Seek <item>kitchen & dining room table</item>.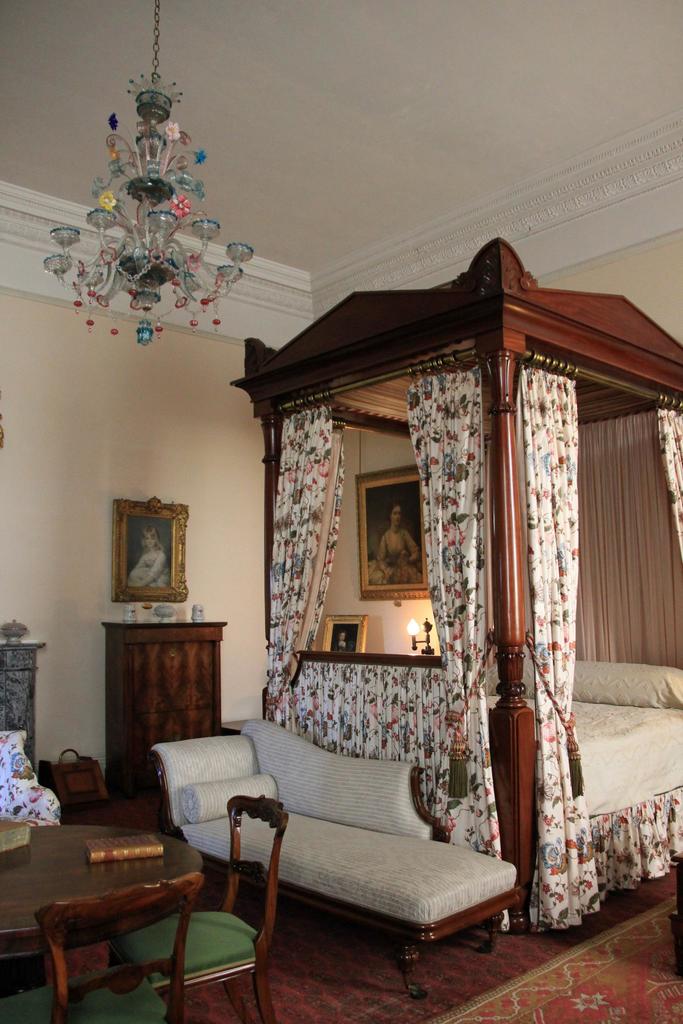
0, 816, 204, 1012.
